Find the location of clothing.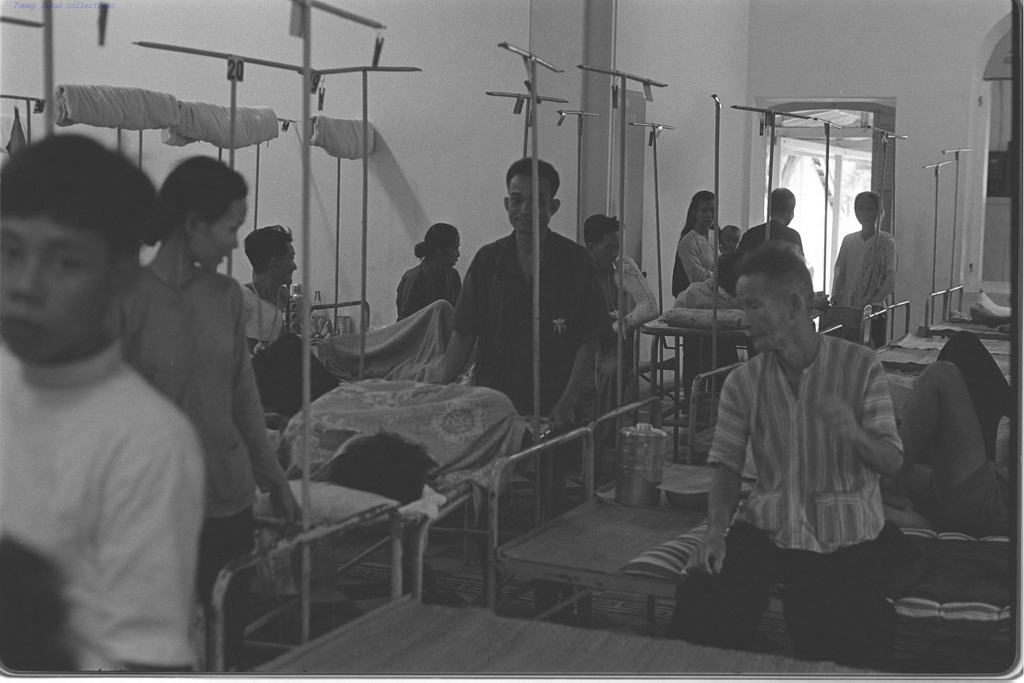
Location: (left=828, top=219, right=897, bottom=359).
